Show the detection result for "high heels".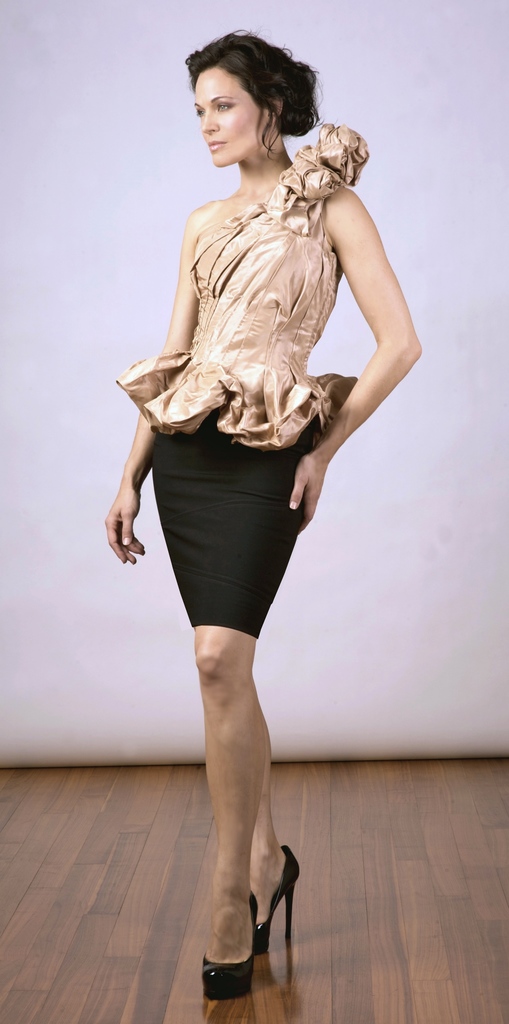
{"left": 203, "top": 893, "right": 263, "bottom": 998}.
